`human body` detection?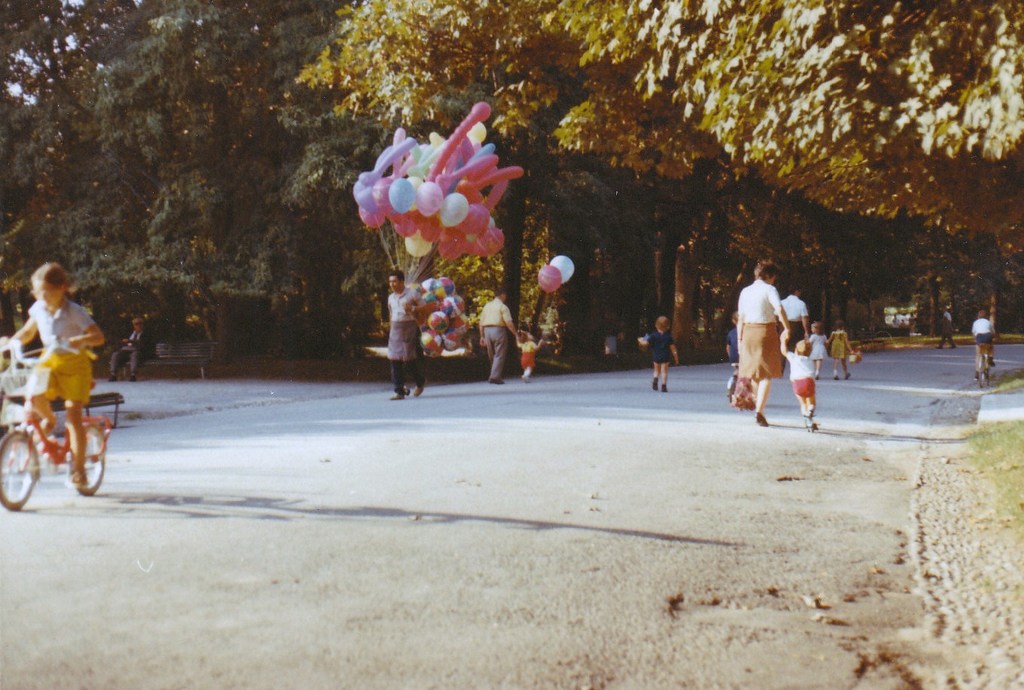
778/298/807/373
